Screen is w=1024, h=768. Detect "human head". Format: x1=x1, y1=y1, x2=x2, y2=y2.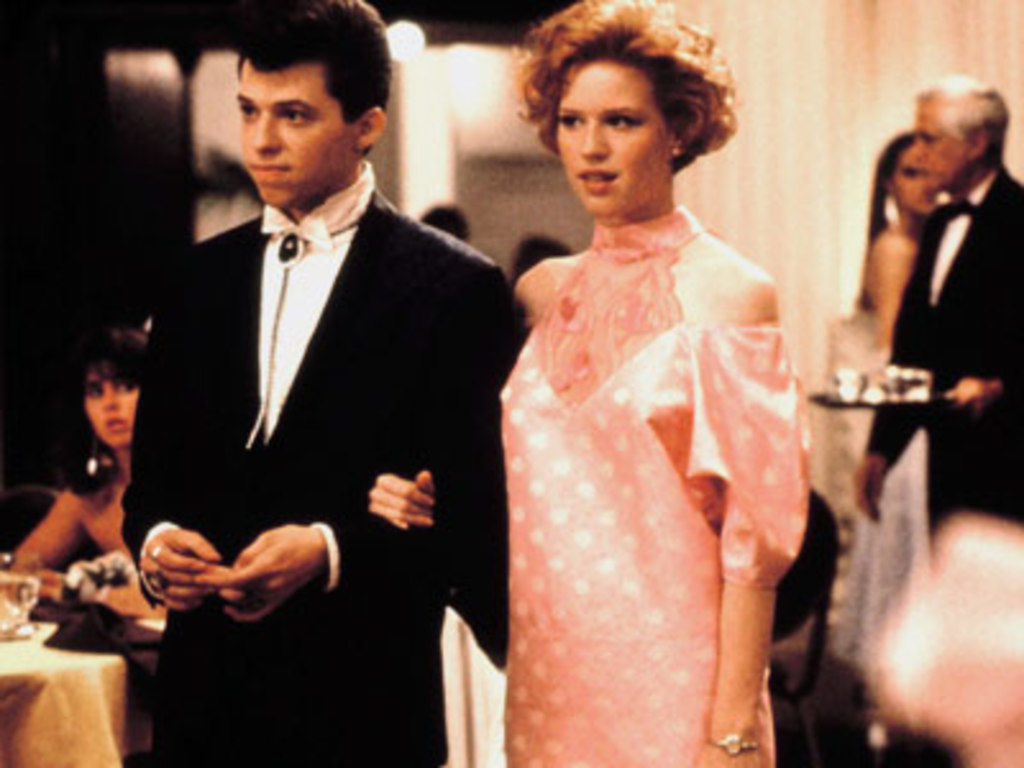
x1=197, y1=10, x2=392, y2=192.
